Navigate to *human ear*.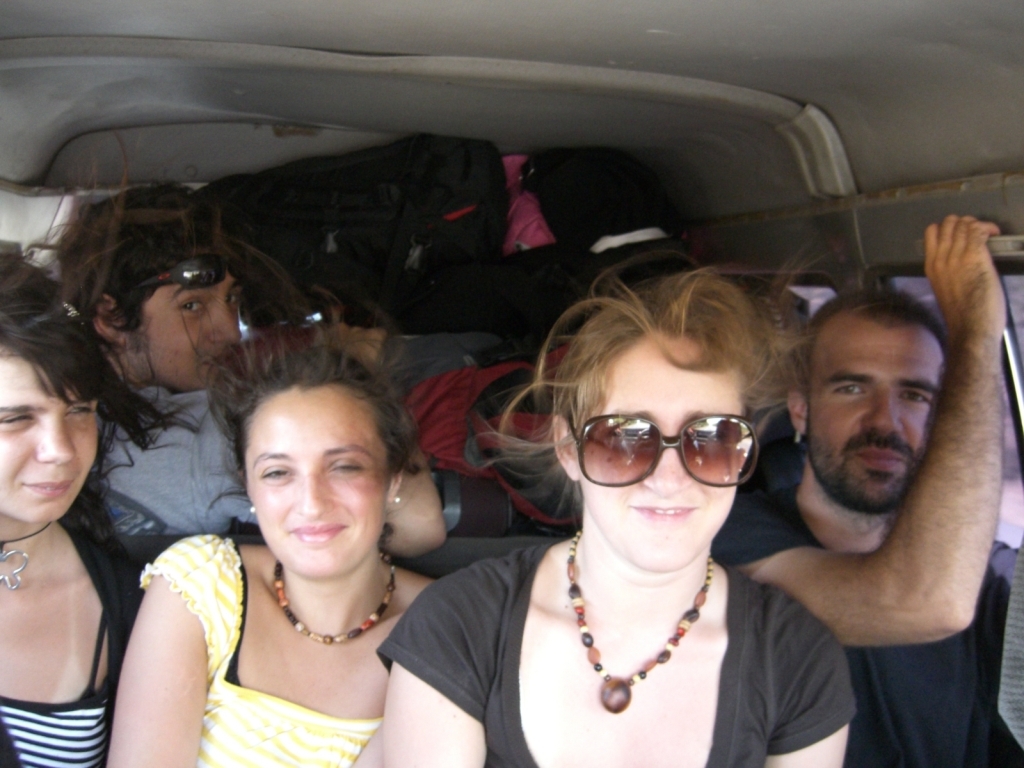
Navigation target: bbox=[782, 381, 809, 437].
